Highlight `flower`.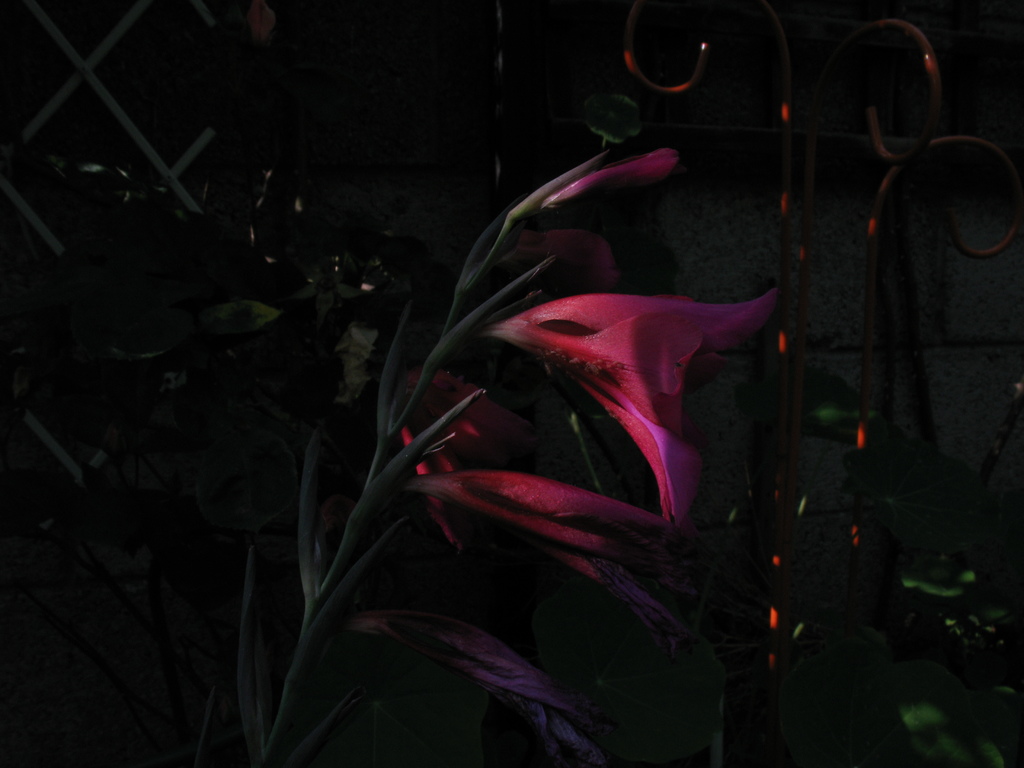
Highlighted region: <box>505,129,686,228</box>.
